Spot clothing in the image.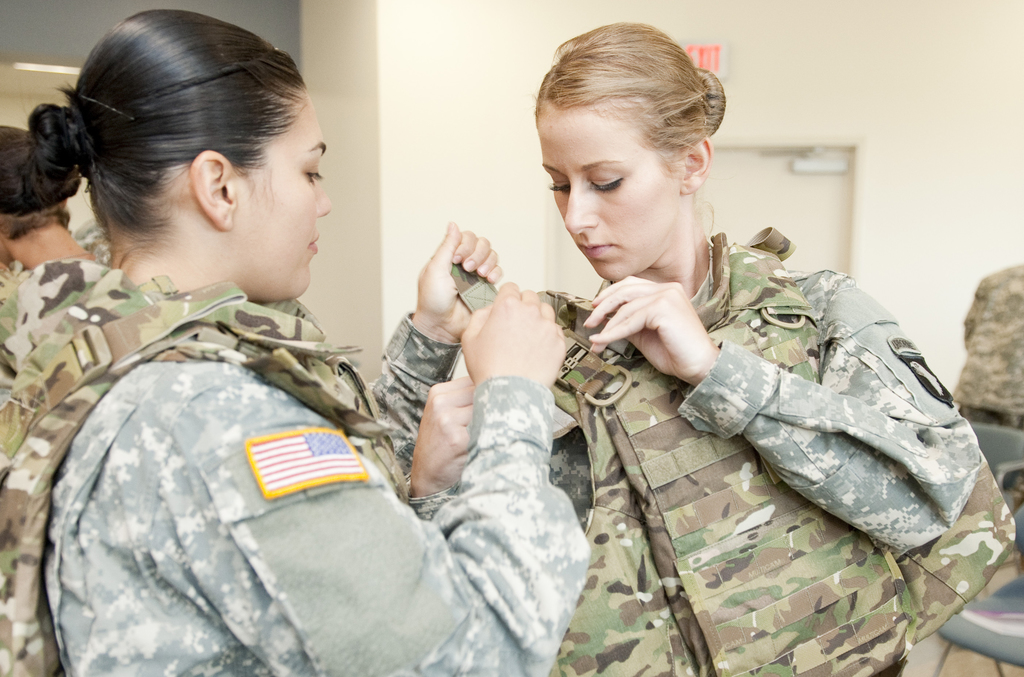
clothing found at 540, 226, 1023, 676.
